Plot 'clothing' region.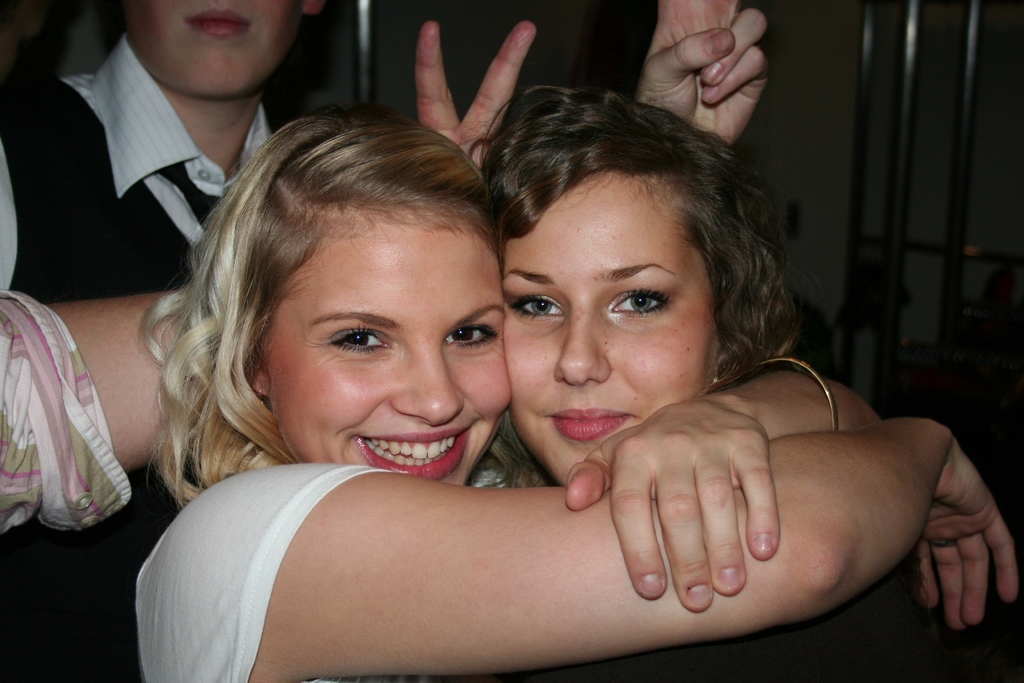
Plotted at (24,36,317,311).
